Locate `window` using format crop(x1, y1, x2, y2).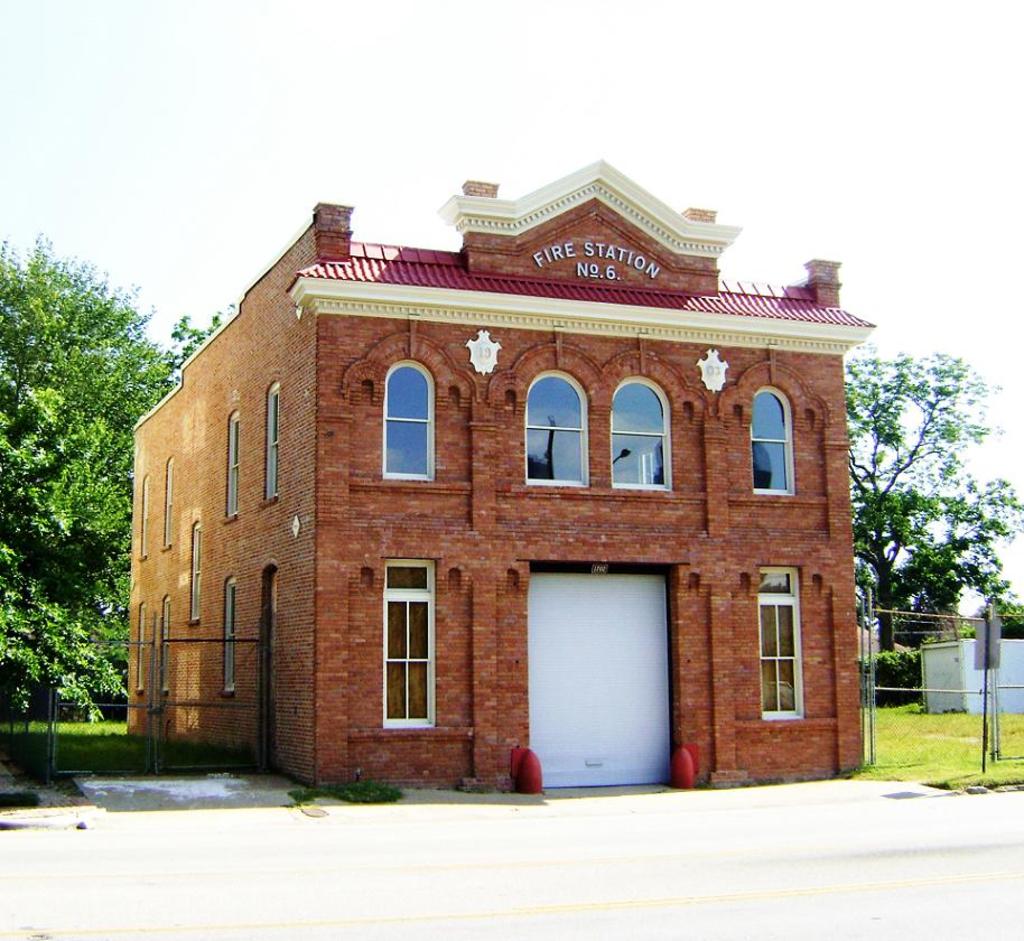
crop(598, 364, 682, 500).
